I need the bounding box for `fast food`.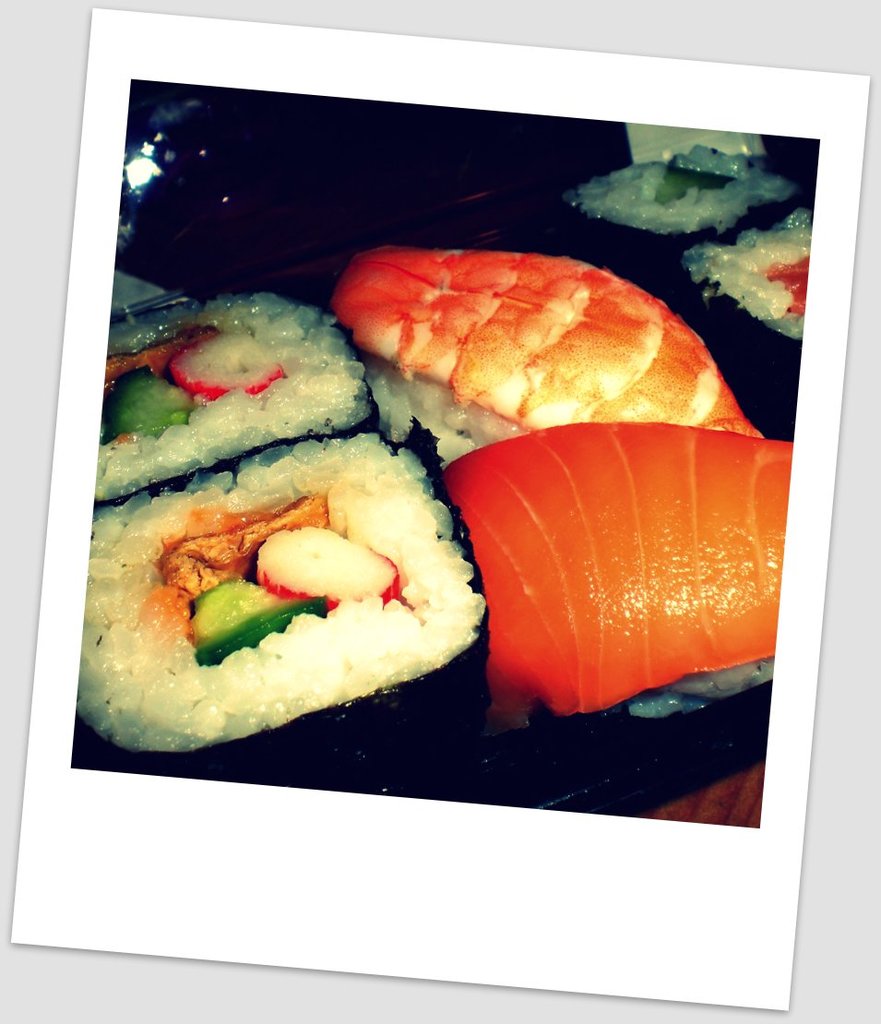
Here it is: [left=328, top=261, right=757, bottom=471].
